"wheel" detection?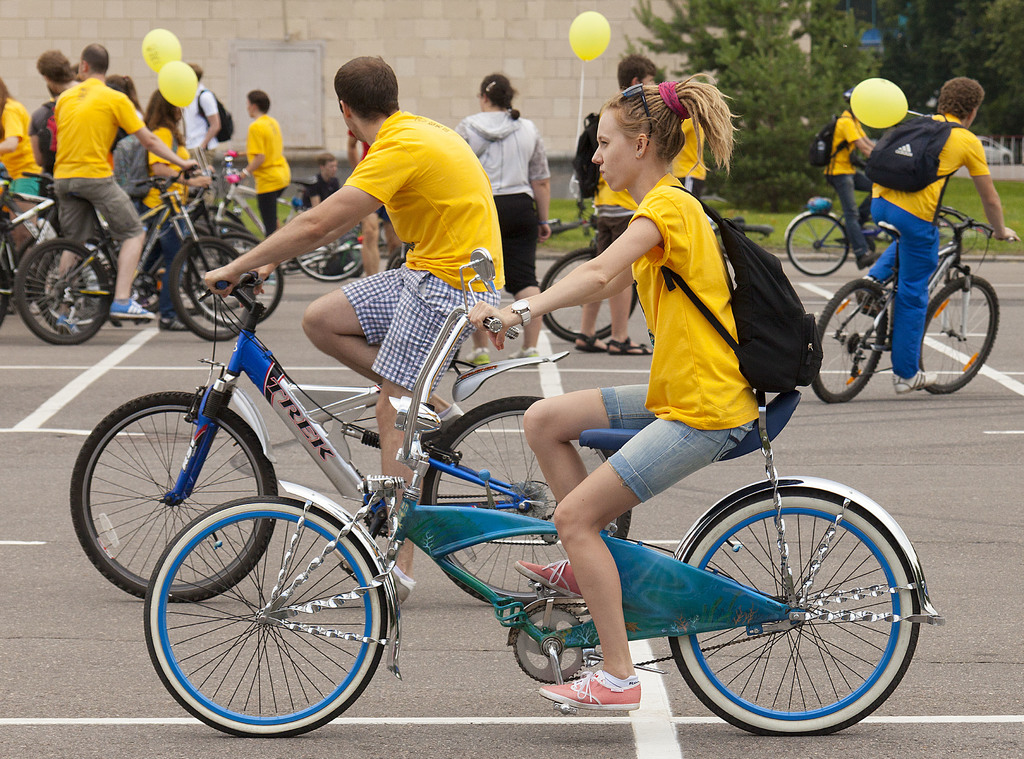
x1=185 y1=233 x2=283 y2=326
